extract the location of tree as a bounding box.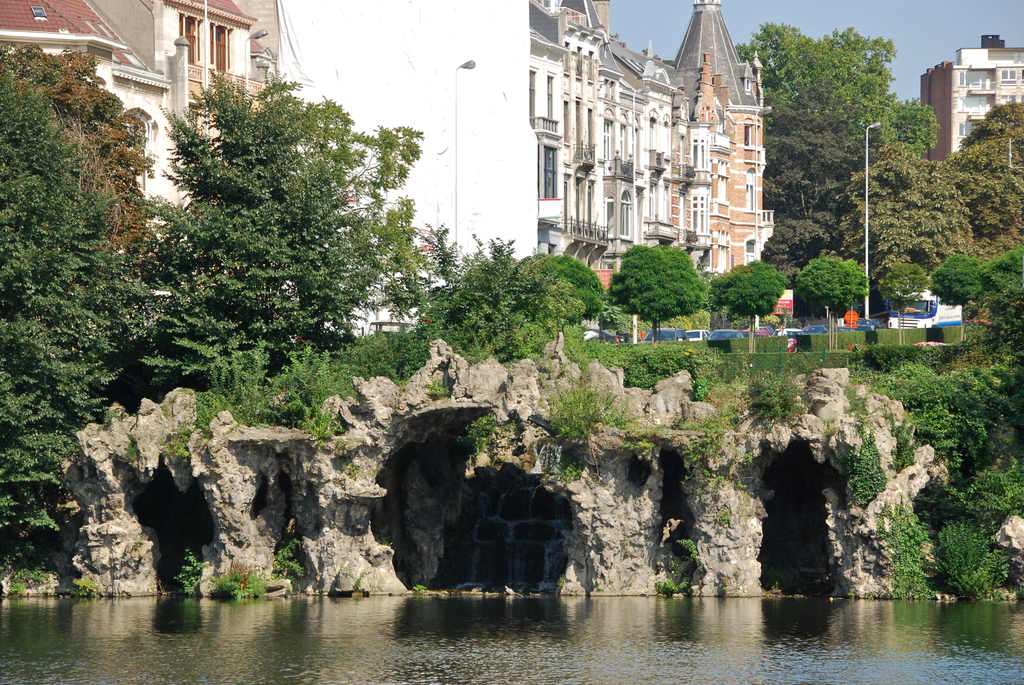
bbox=(981, 246, 1023, 294).
